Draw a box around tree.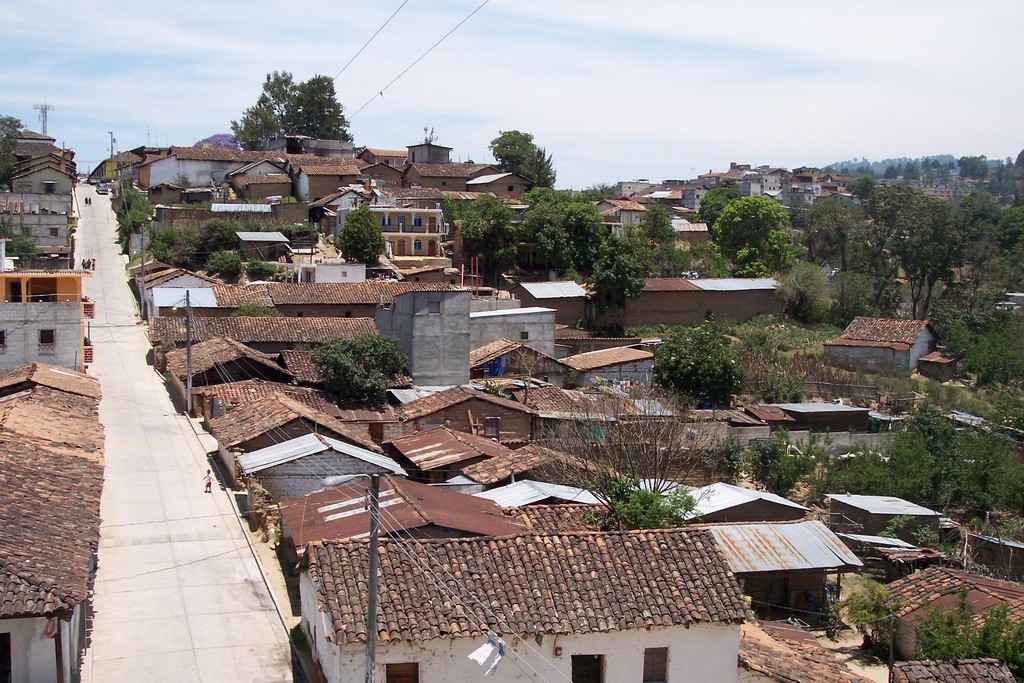
[850, 570, 883, 642].
